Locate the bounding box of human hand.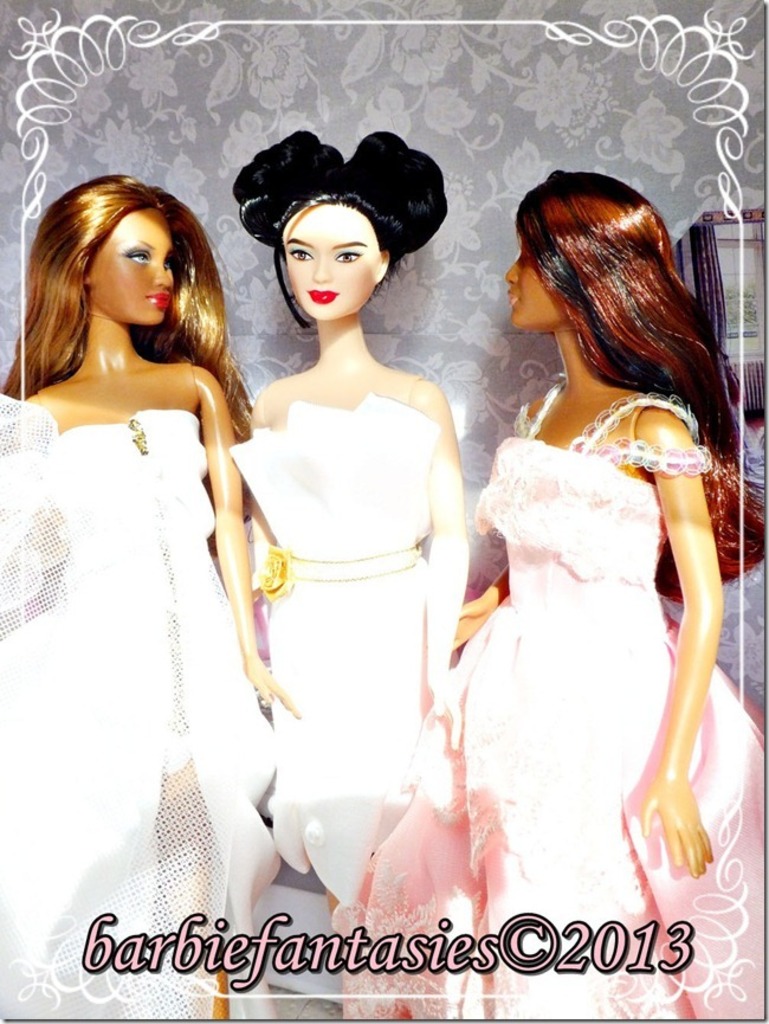
Bounding box: 455/588/495/653.
